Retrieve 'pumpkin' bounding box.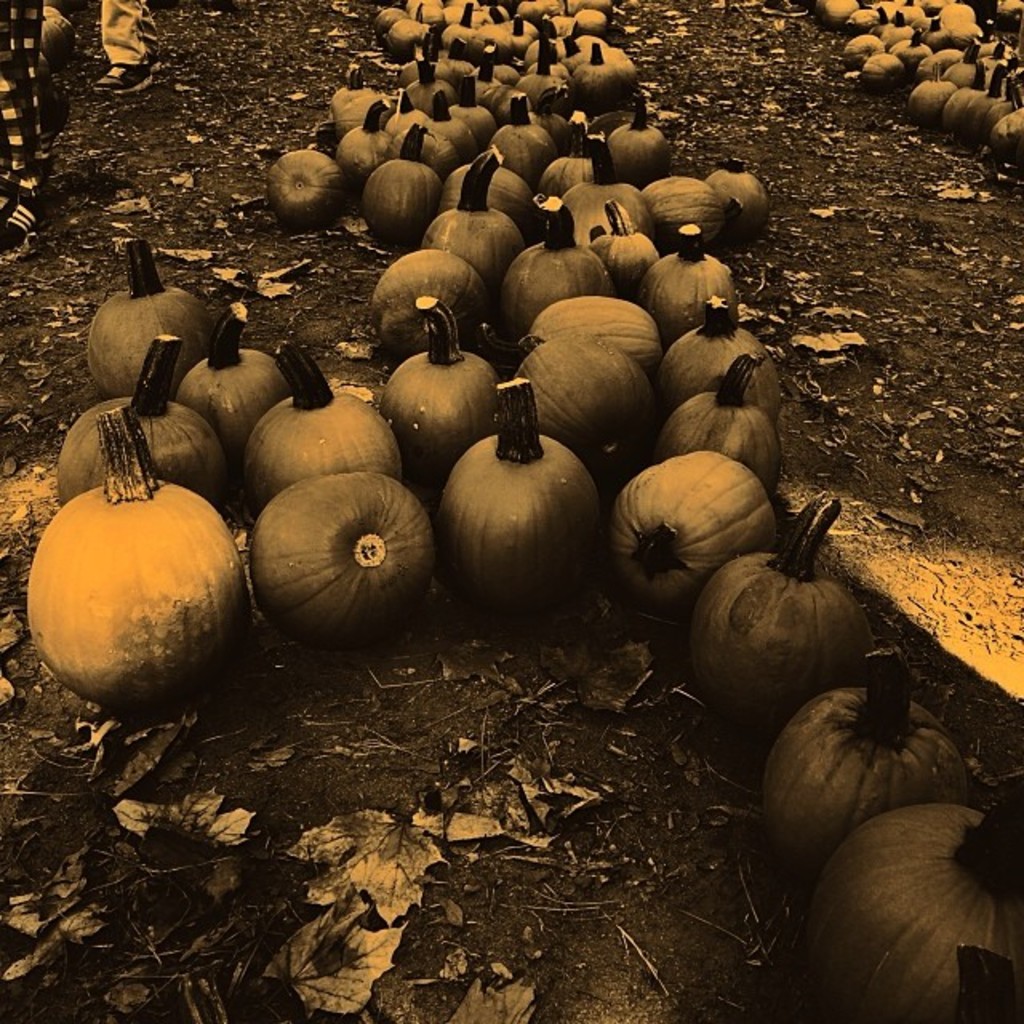
Bounding box: crop(413, 91, 475, 181).
